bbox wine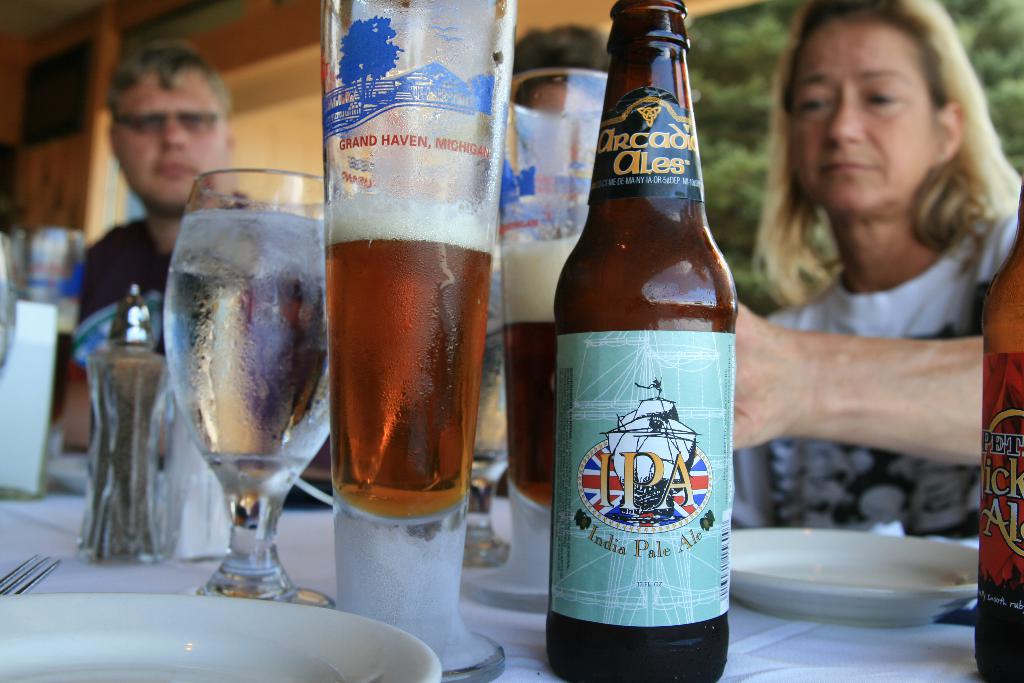
crop(969, 195, 1021, 682)
